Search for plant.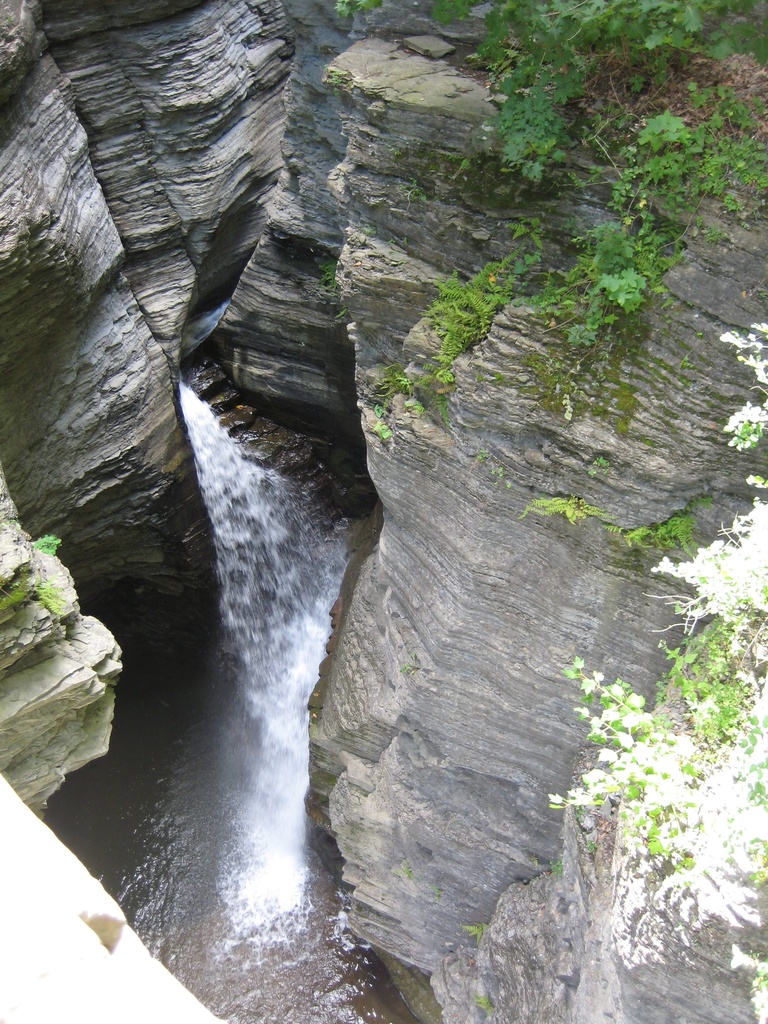
Found at [515,487,604,529].
